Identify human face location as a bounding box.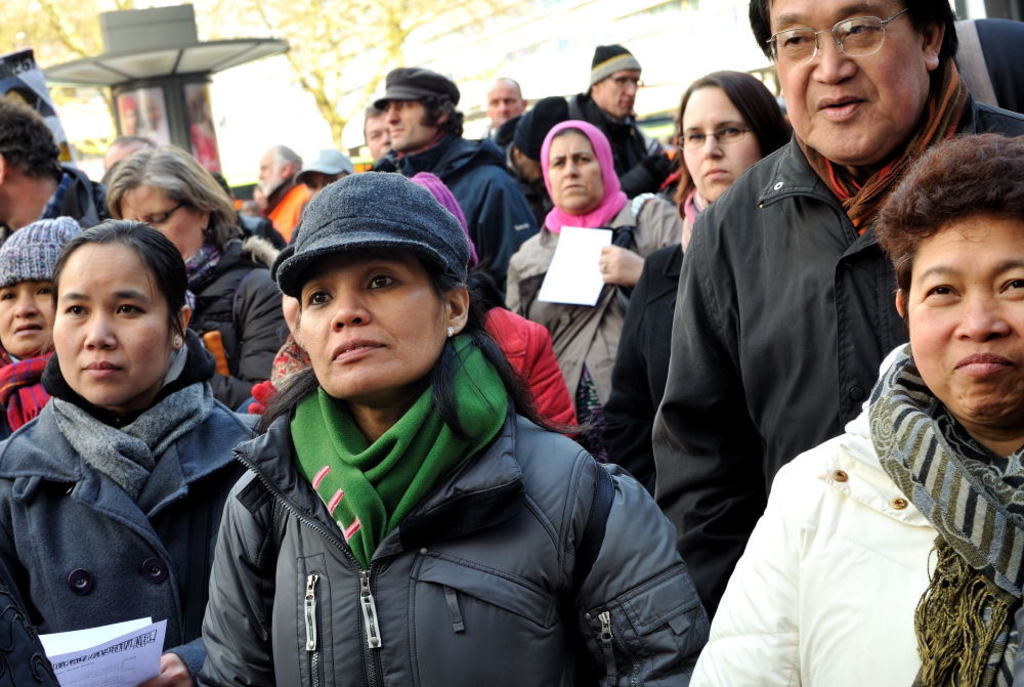
[x1=679, y1=88, x2=749, y2=187].
